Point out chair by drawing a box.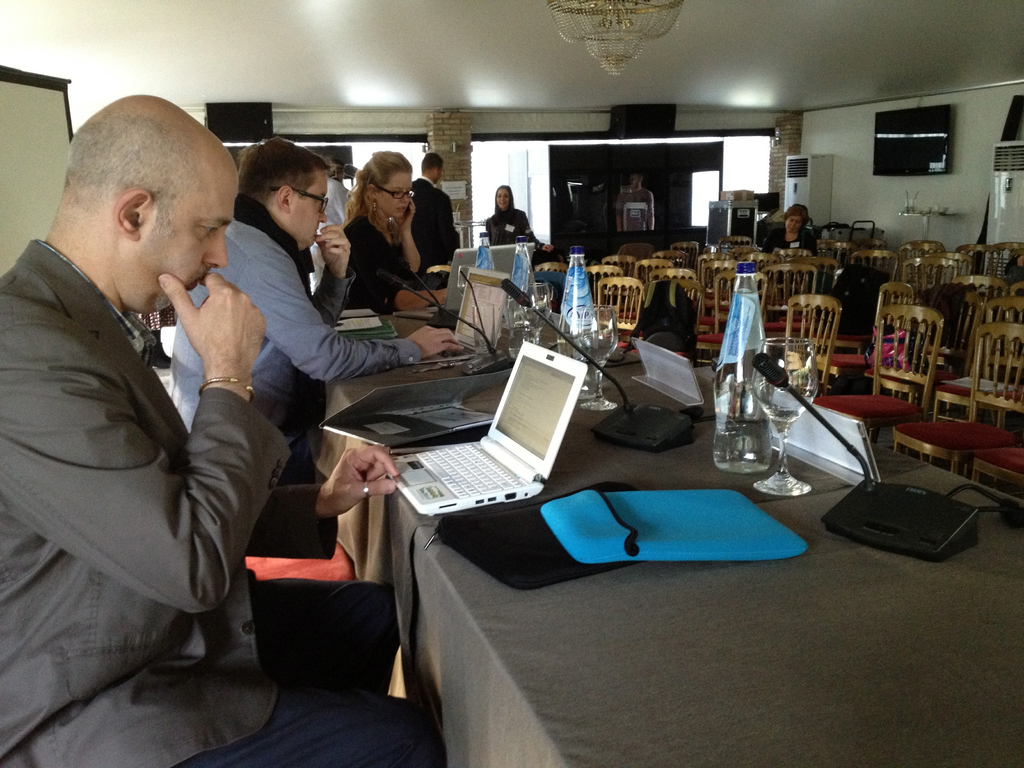
box=[812, 271, 889, 396].
